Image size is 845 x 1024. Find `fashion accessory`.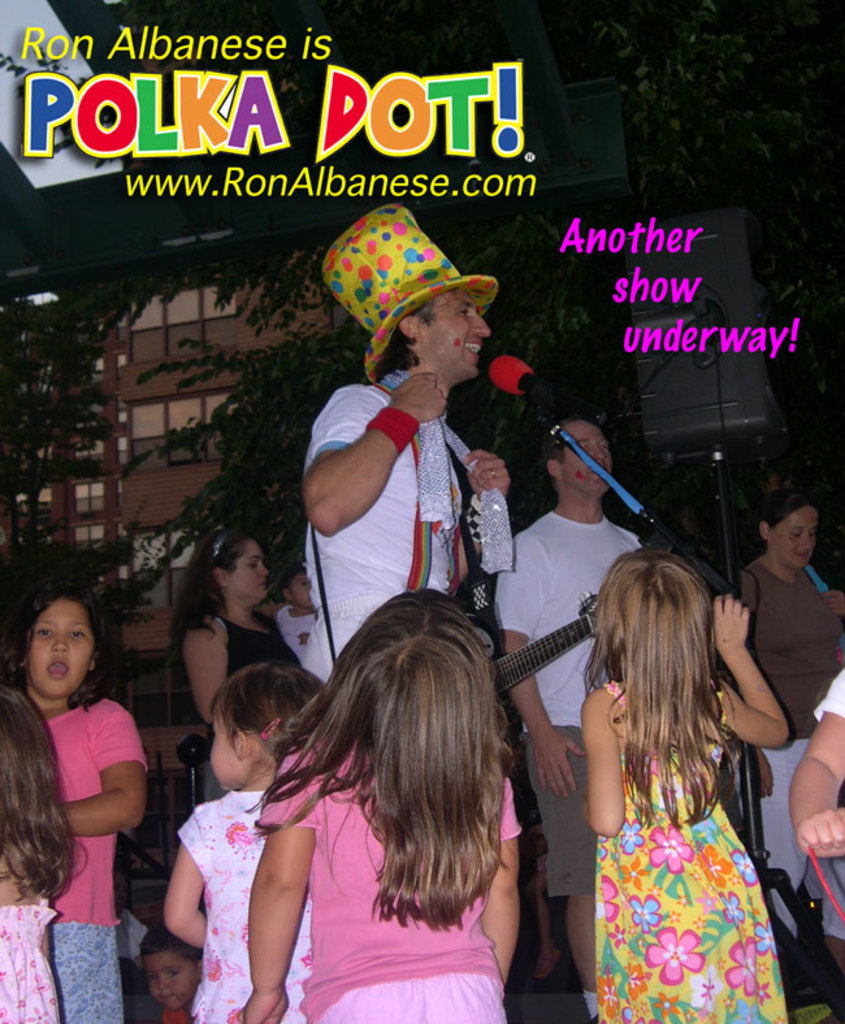
[256, 719, 279, 742].
